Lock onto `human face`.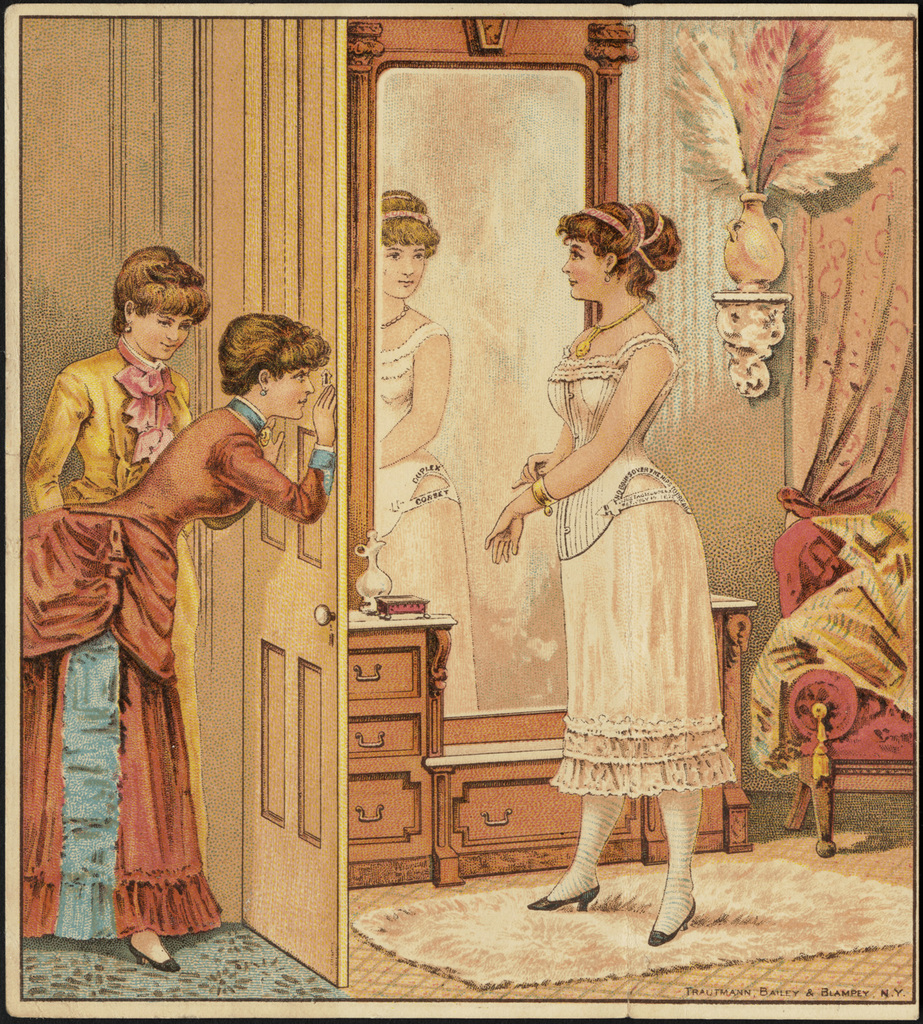
Locked: locate(563, 238, 609, 301).
